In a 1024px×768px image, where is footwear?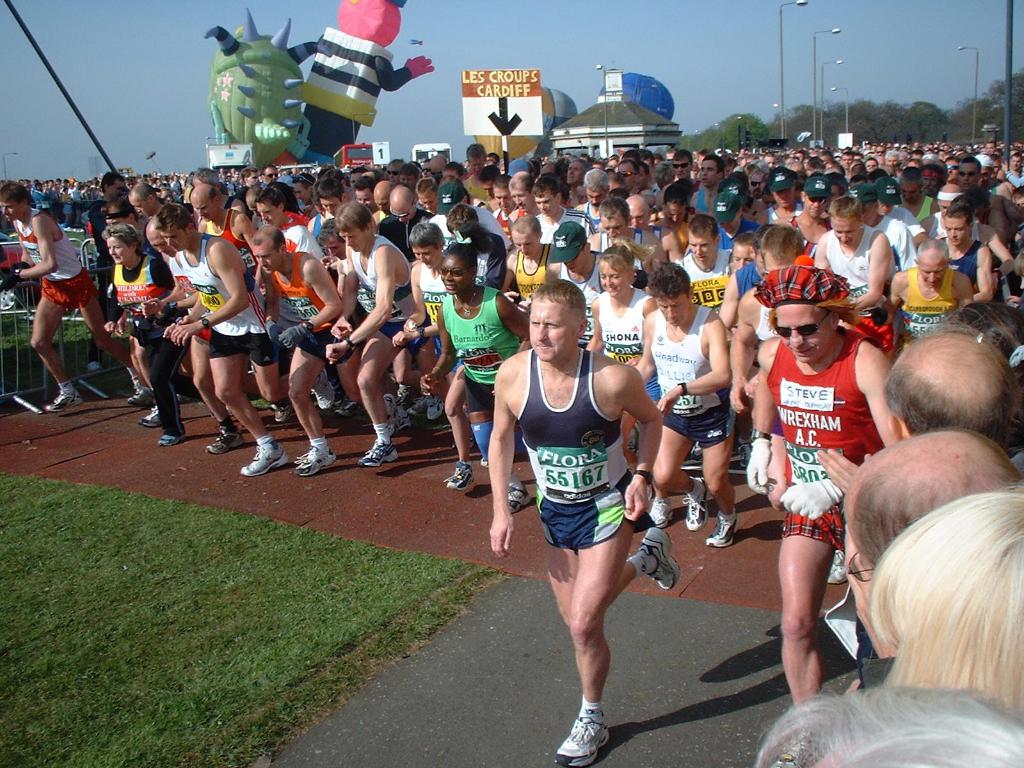
294 446 335 475.
